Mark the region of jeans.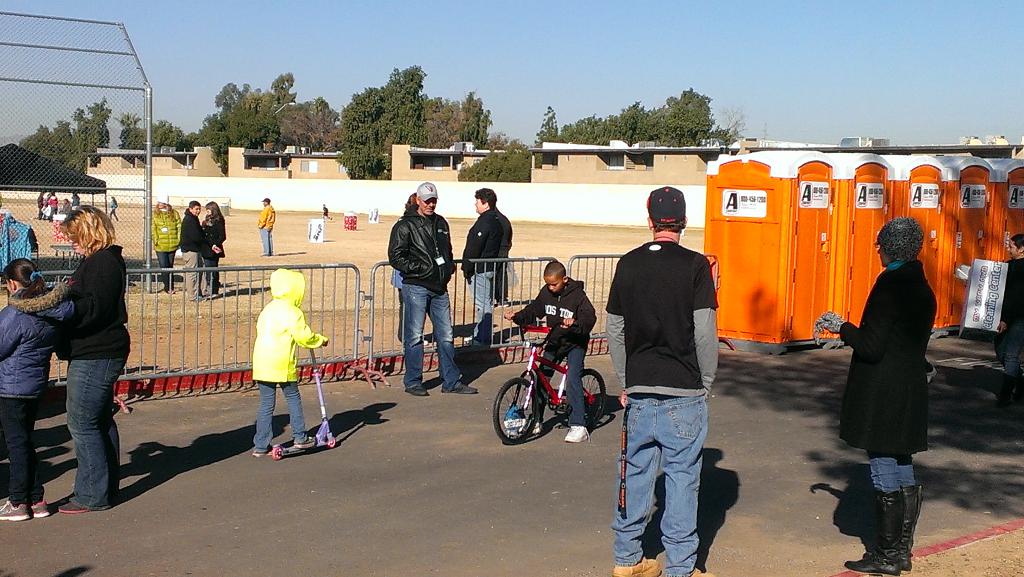
Region: left=68, top=357, right=127, bottom=514.
